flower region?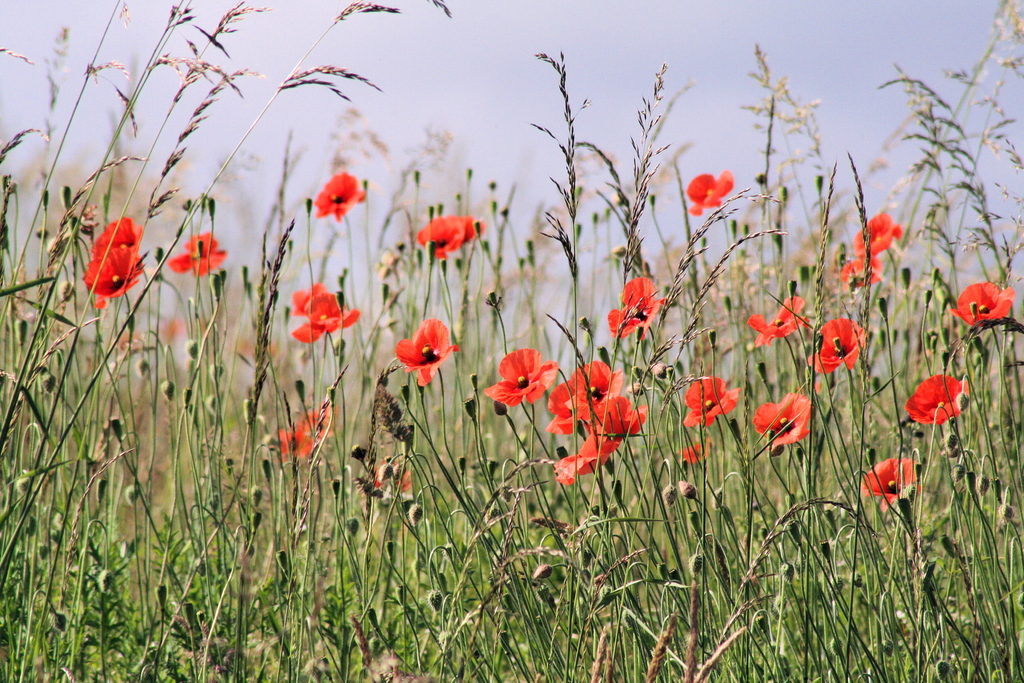
BBox(684, 169, 735, 214)
